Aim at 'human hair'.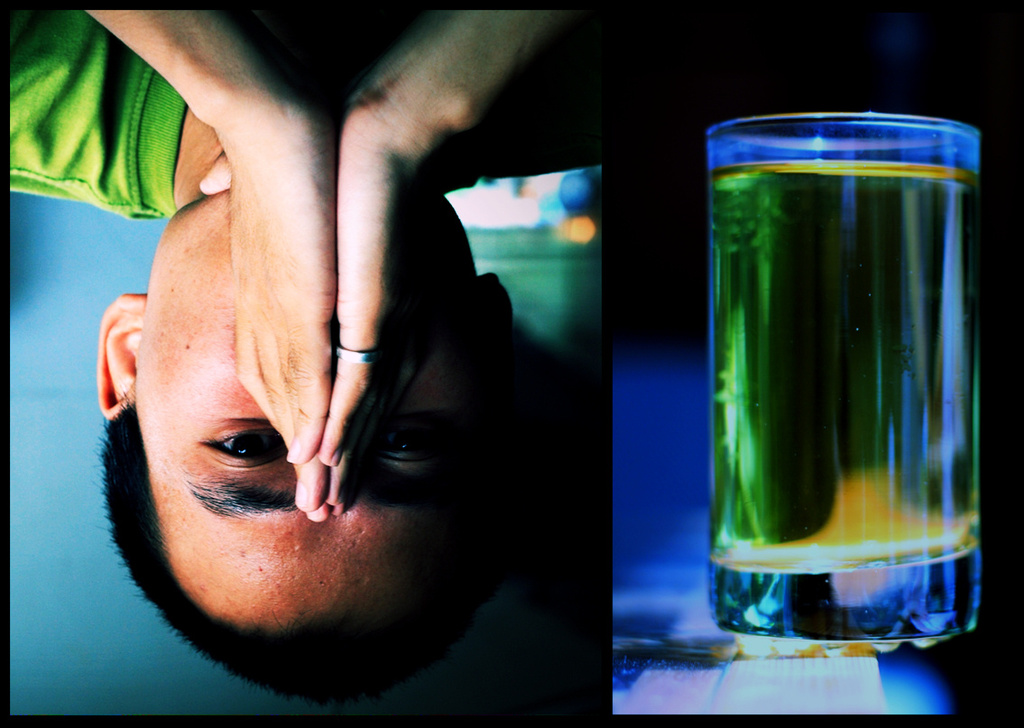
Aimed at x1=90 y1=398 x2=521 y2=712.
